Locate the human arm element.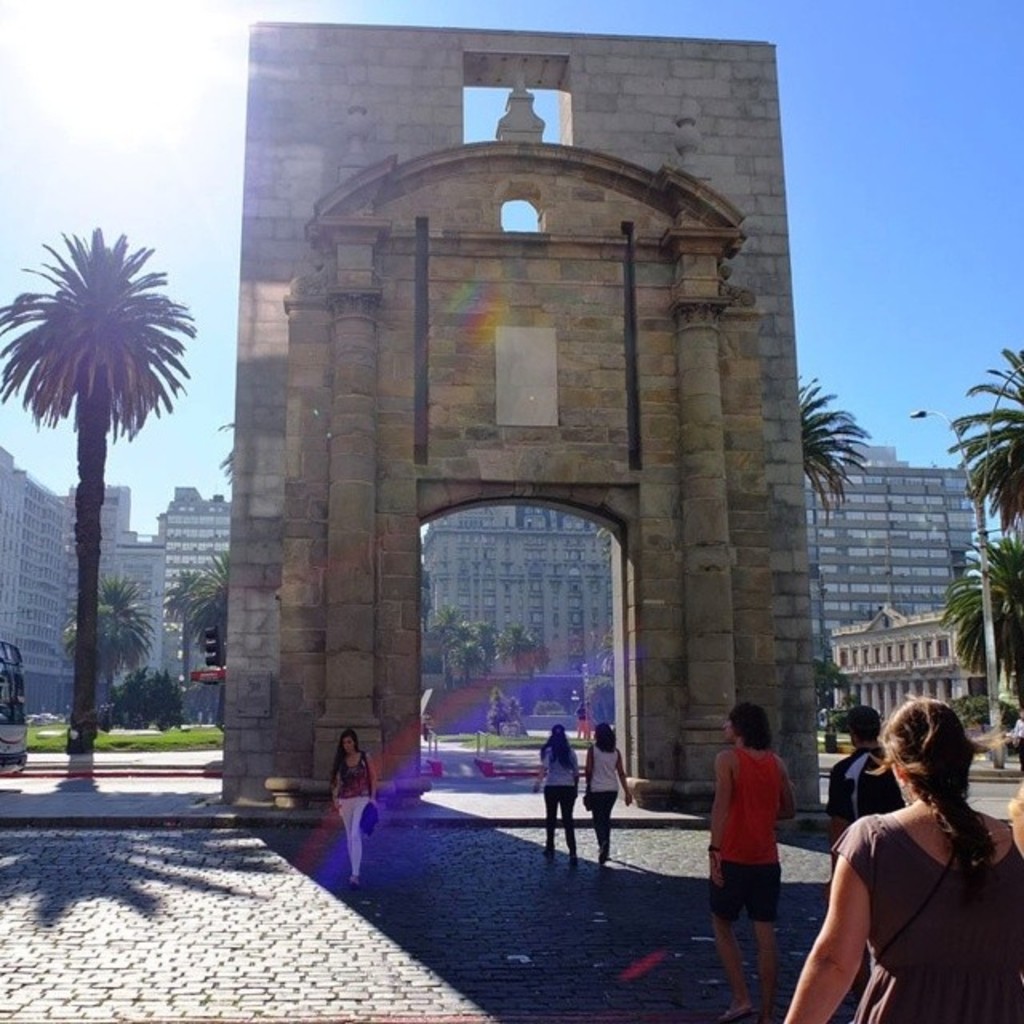
Element bbox: [left=698, top=738, right=741, bottom=891].
